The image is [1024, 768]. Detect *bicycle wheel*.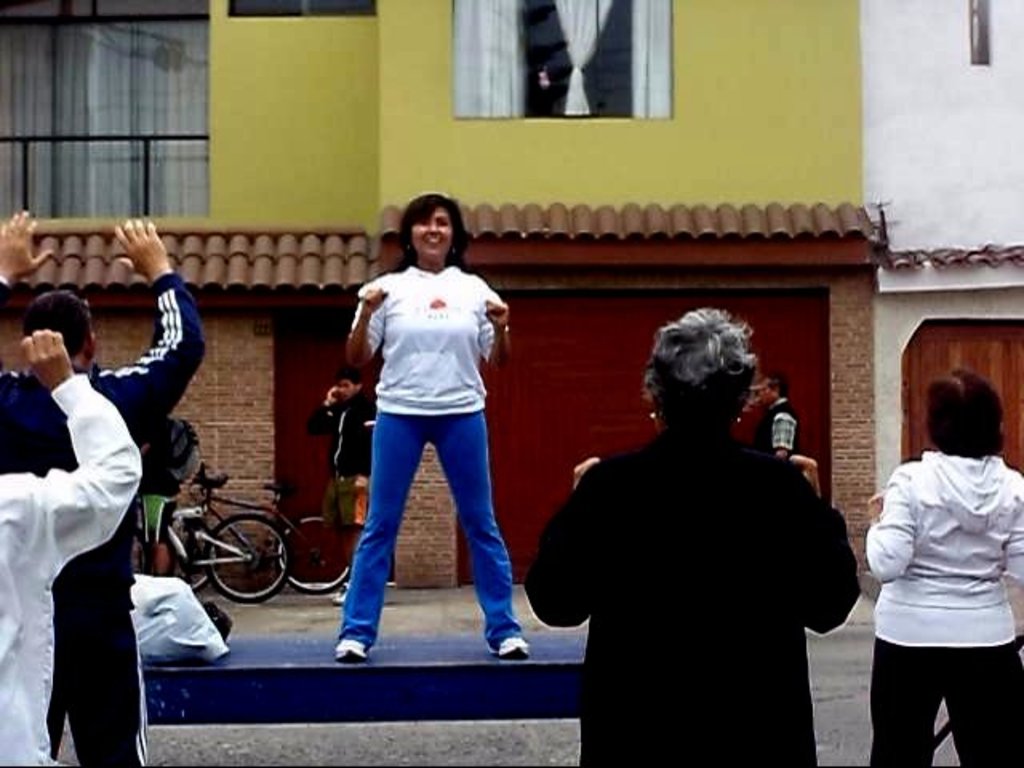
Detection: x1=206 y1=506 x2=304 y2=608.
